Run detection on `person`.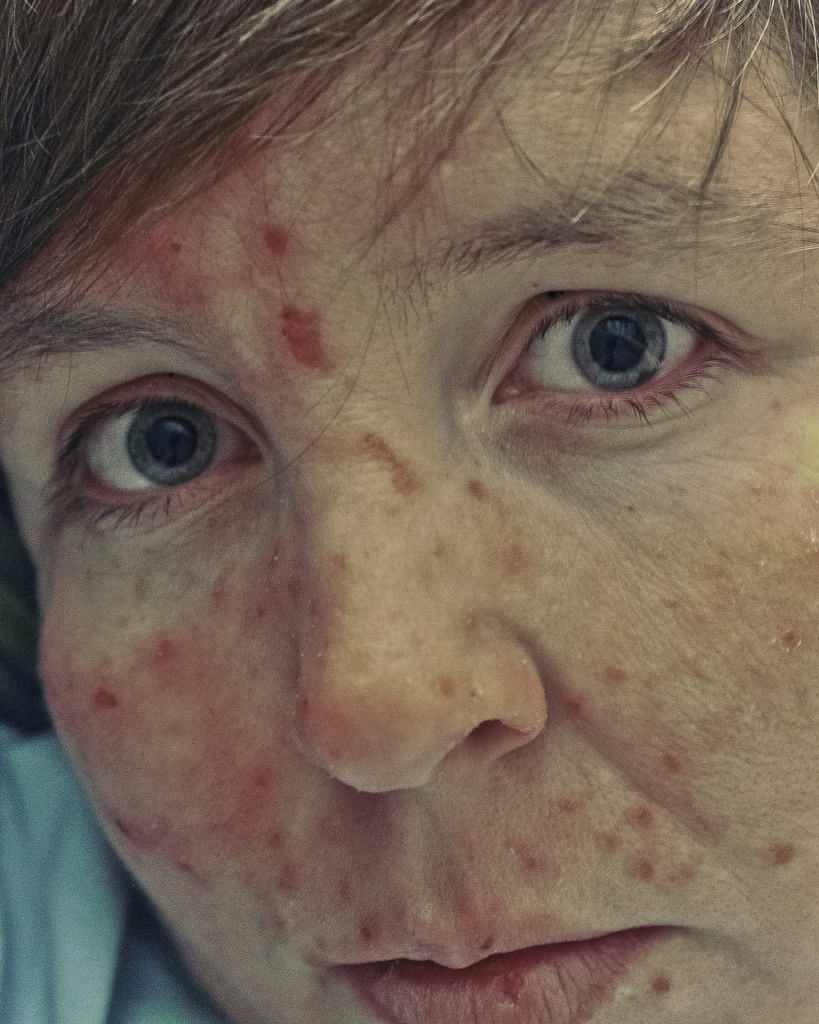
Result: Rect(0, 38, 808, 1023).
